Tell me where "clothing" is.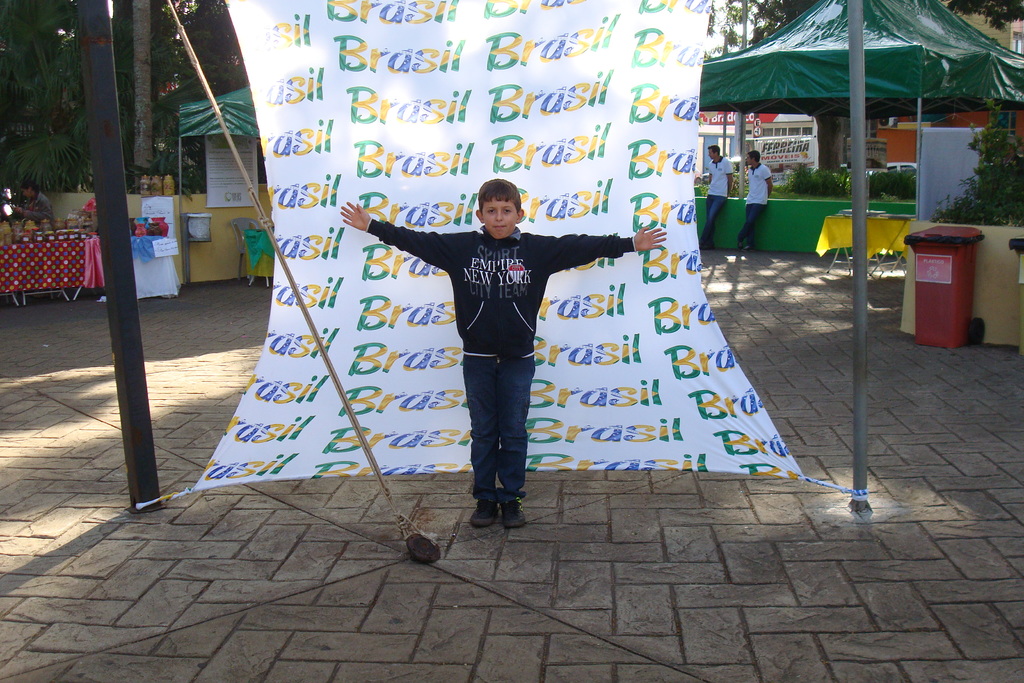
"clothing" is at region(700, 154, 733, 245).
